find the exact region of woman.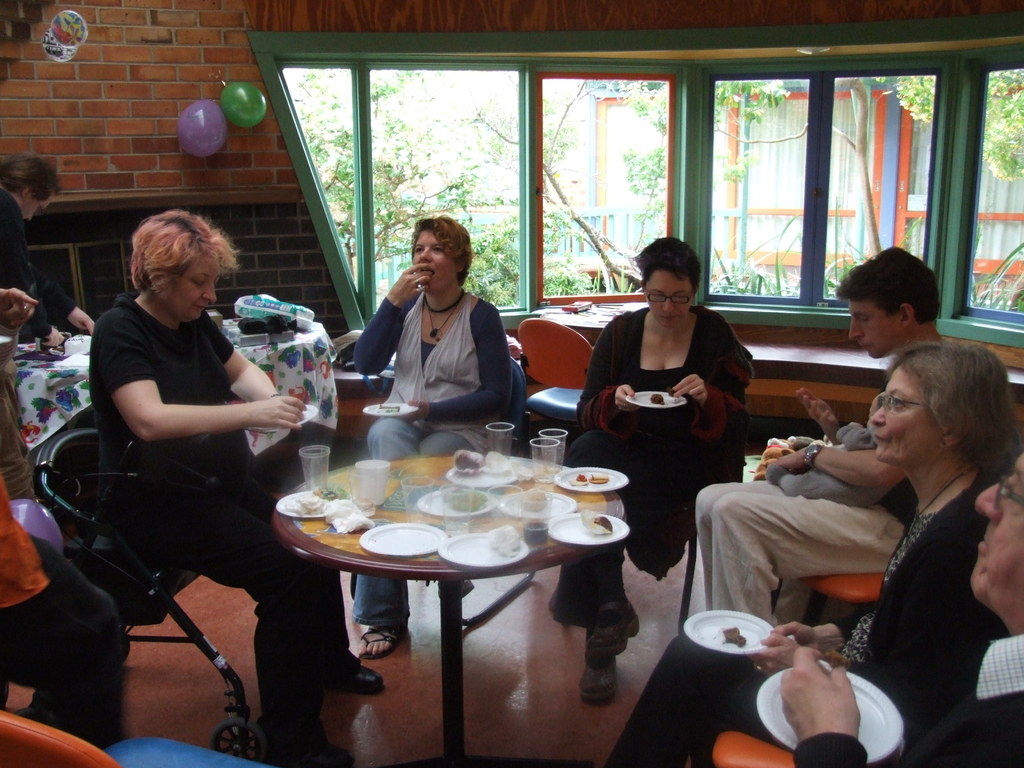
Exact region: detection(351, 200, 519, 449).
